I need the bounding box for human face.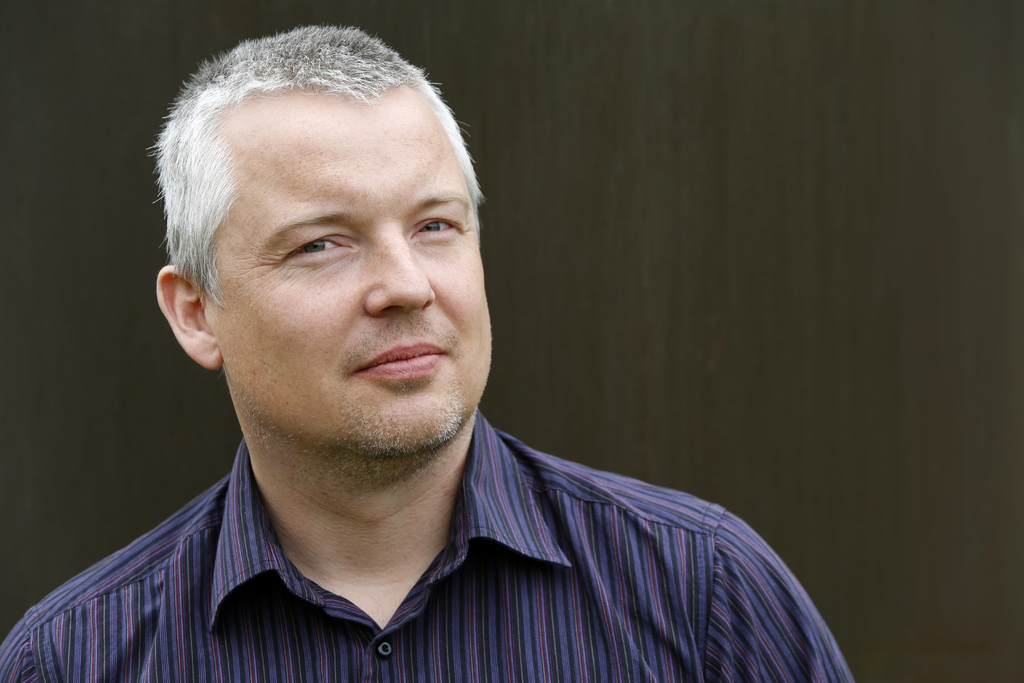
Here it is: l=212, t=109, r=490, b=459.
